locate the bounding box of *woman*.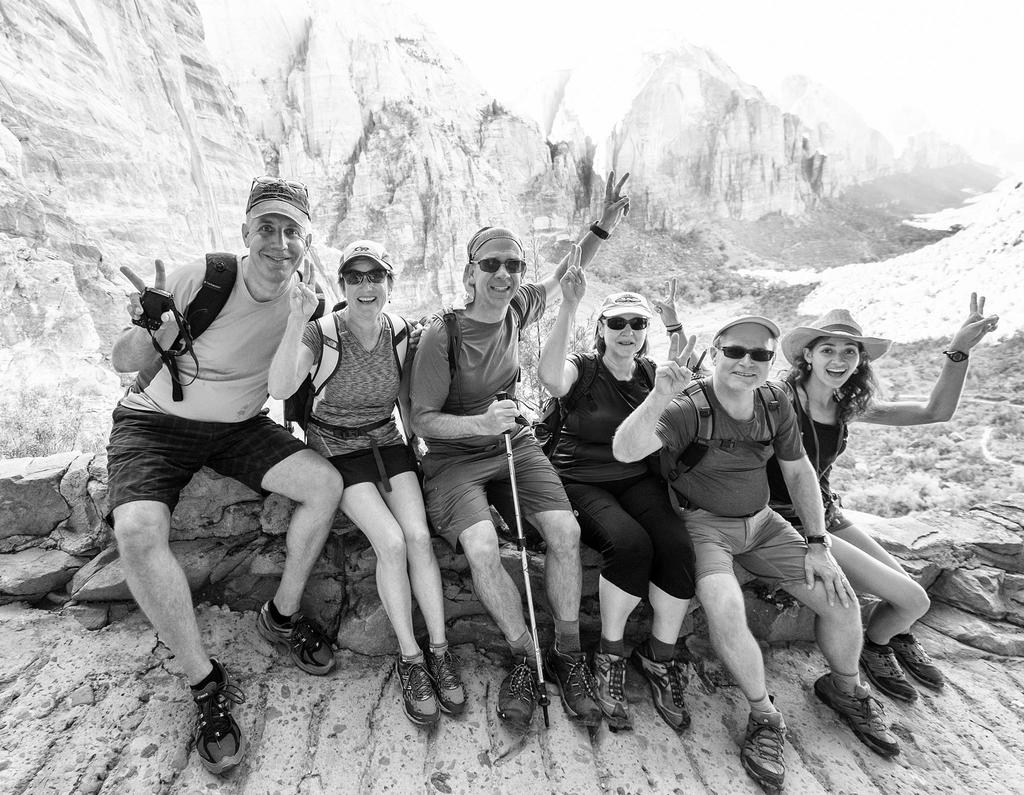
Bounding box: region(764, 294, 997, 698).
